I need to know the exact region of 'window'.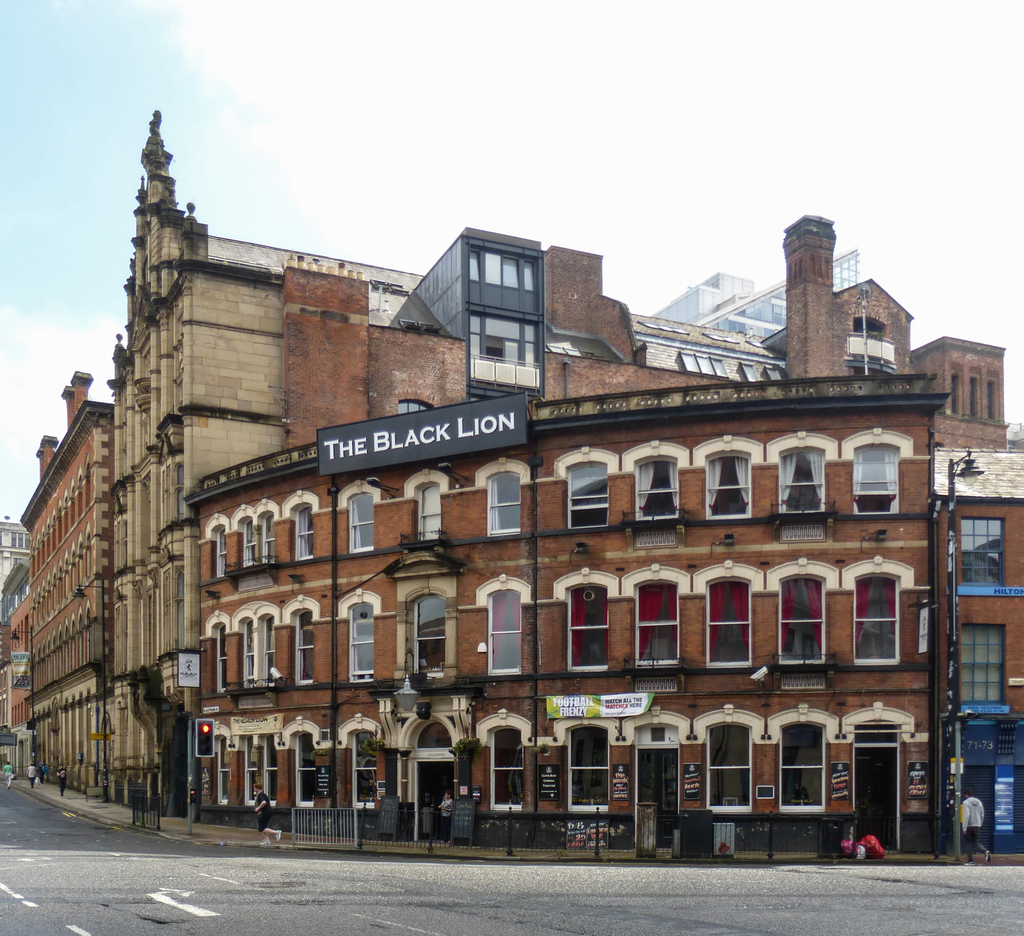
Region: <bbox>471, 307, 537, 373</bbox>.
